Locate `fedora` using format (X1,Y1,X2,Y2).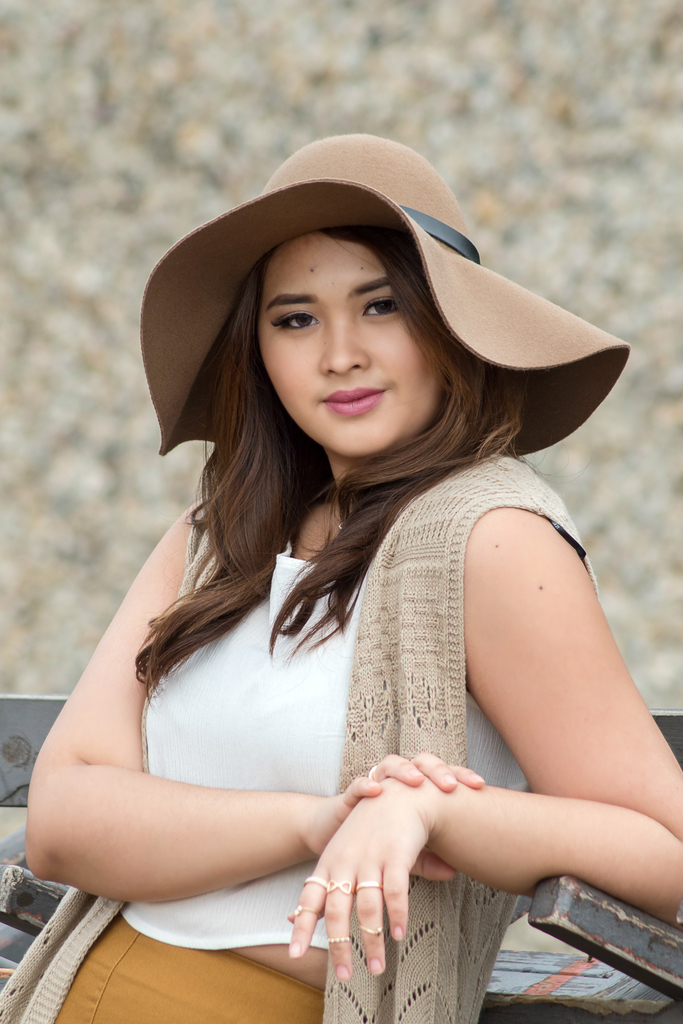
(136,123,632,455).
